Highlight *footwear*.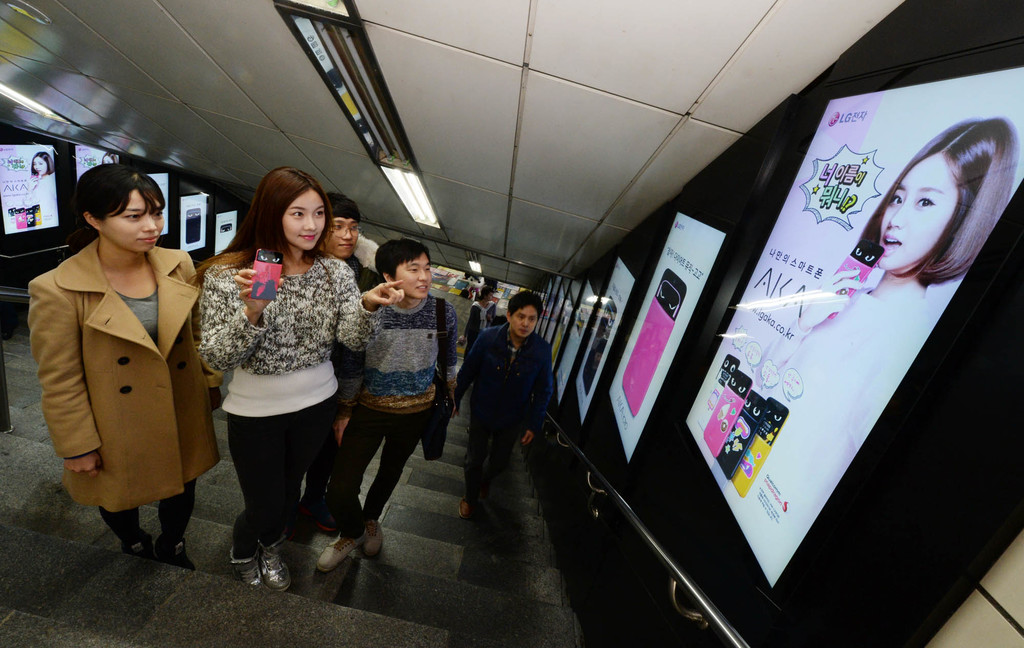
Highlighted region: (124,528,161,560).
